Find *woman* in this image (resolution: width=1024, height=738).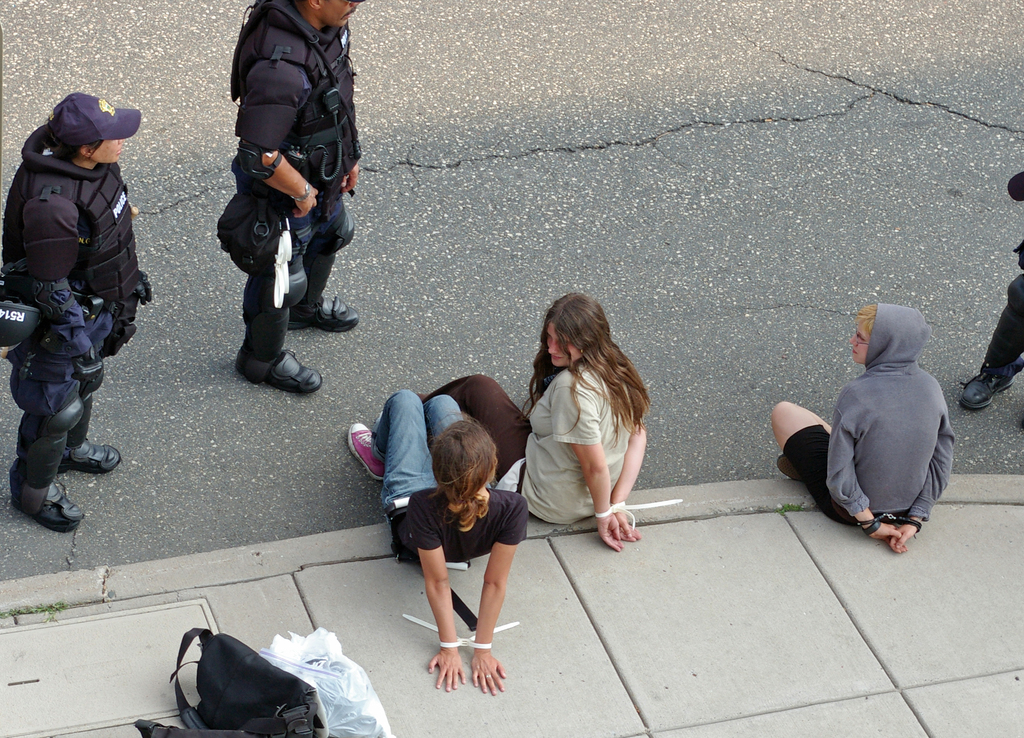
346:388:532:694.
